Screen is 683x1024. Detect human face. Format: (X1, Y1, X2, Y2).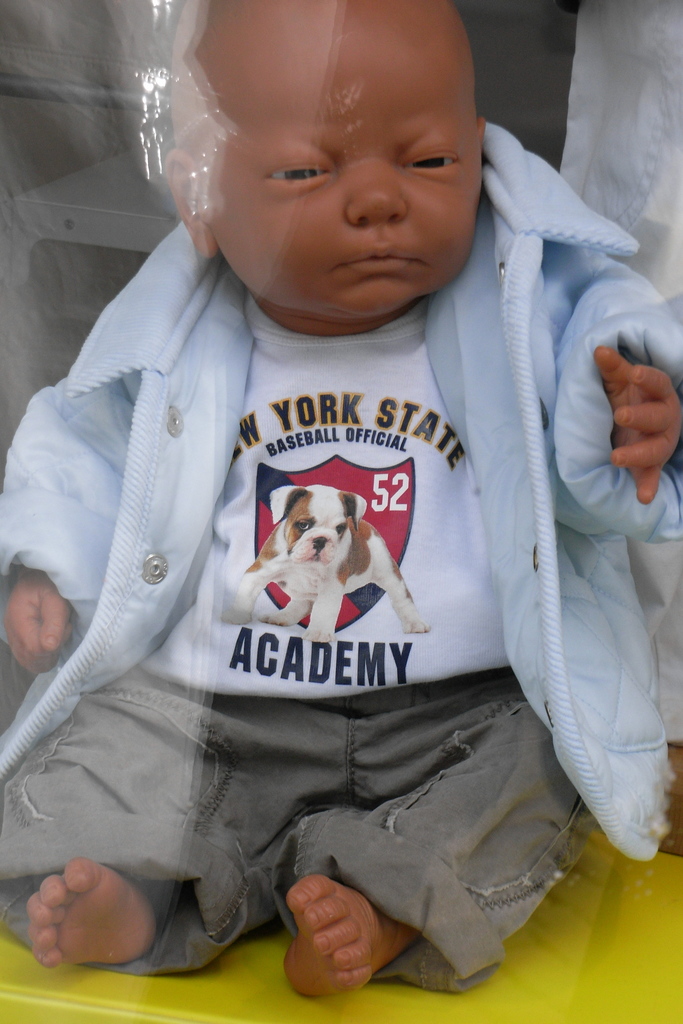
(200, 12, 484, 320).
